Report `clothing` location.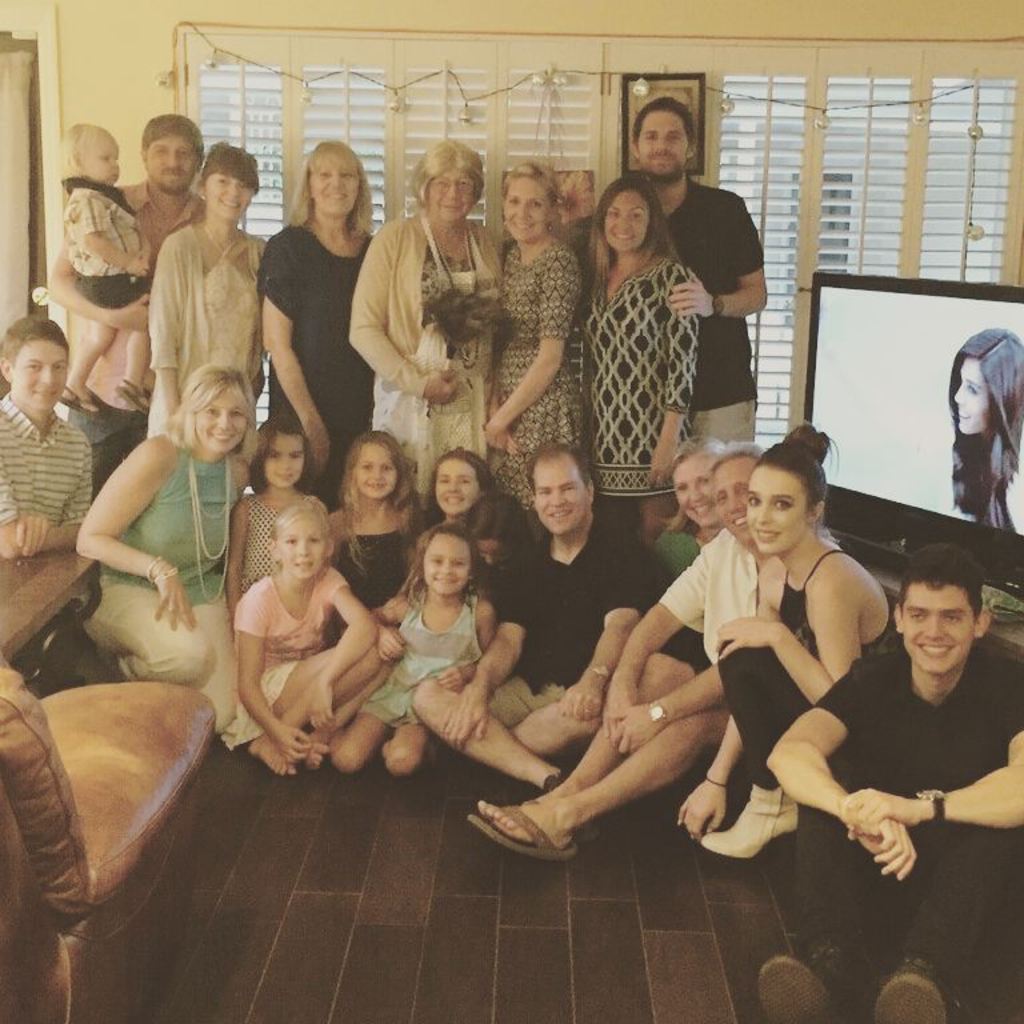
Report: (x1=343, y1=589, x2=487, y2=739).
